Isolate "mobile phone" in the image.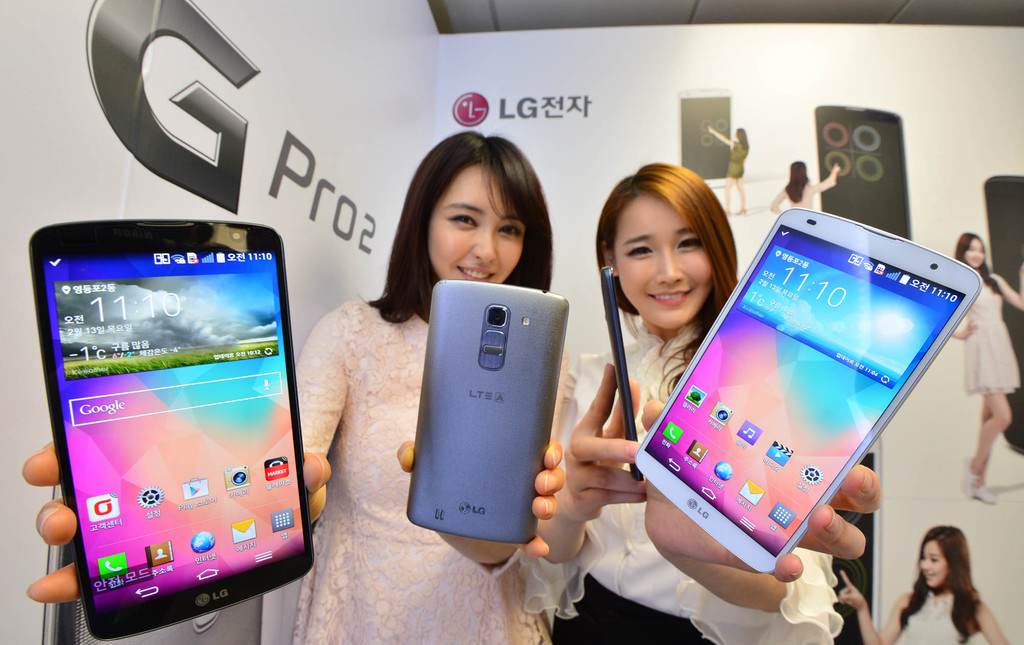
Isolated region: bbox=[28, 220, 318, 642].
